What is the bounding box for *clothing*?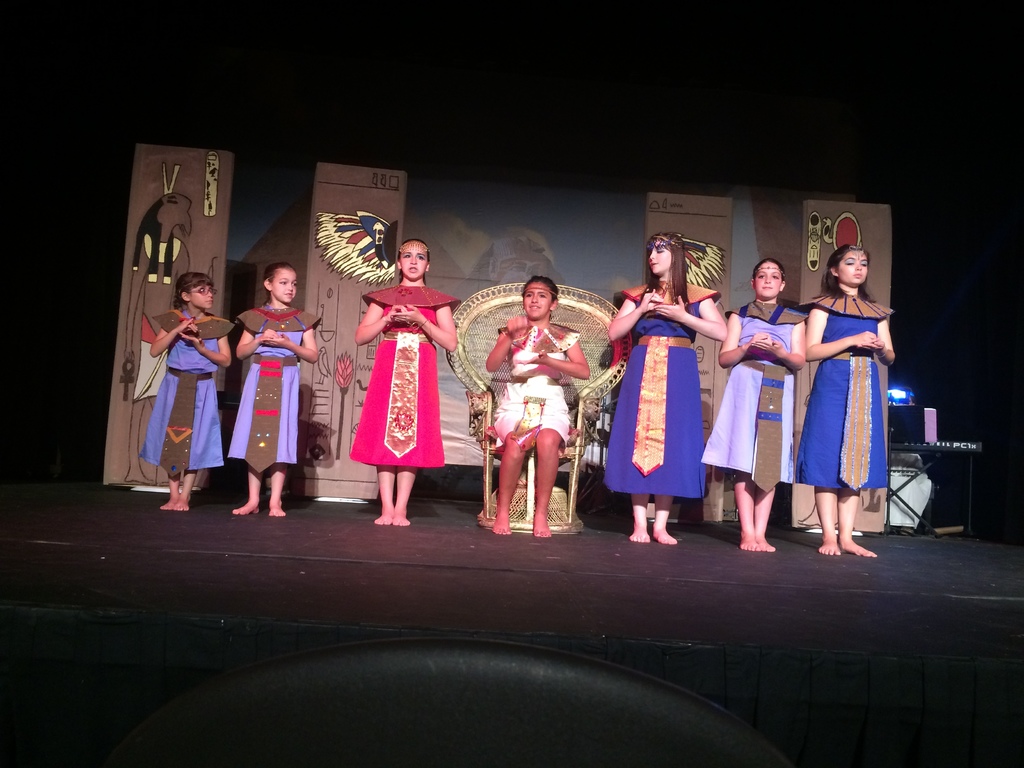
select_region(243, 308, 317, 490).
